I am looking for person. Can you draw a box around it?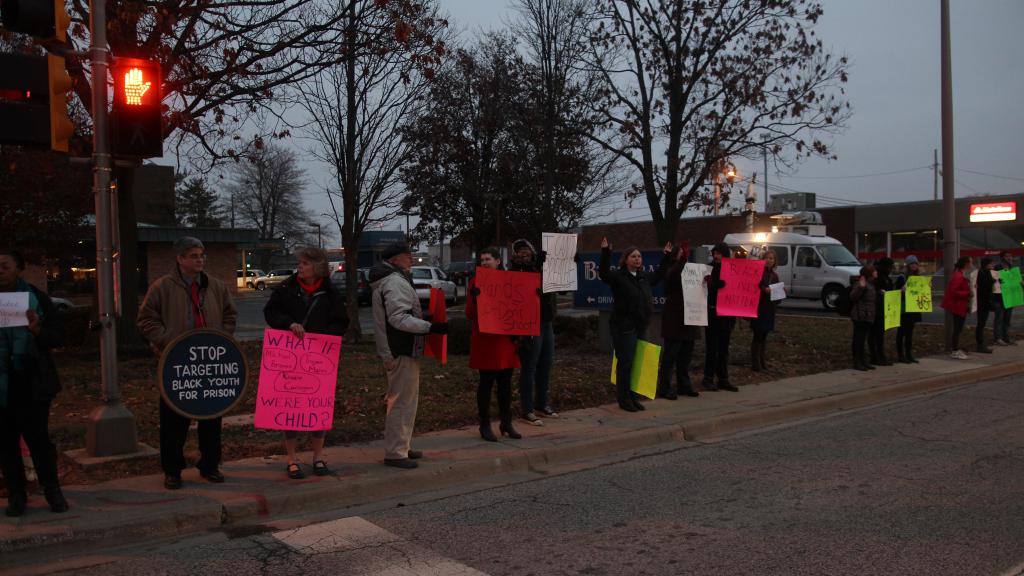
Sure, the bounding box is pyautogui.locateOnScreen(997, 250, 1023, 348).
